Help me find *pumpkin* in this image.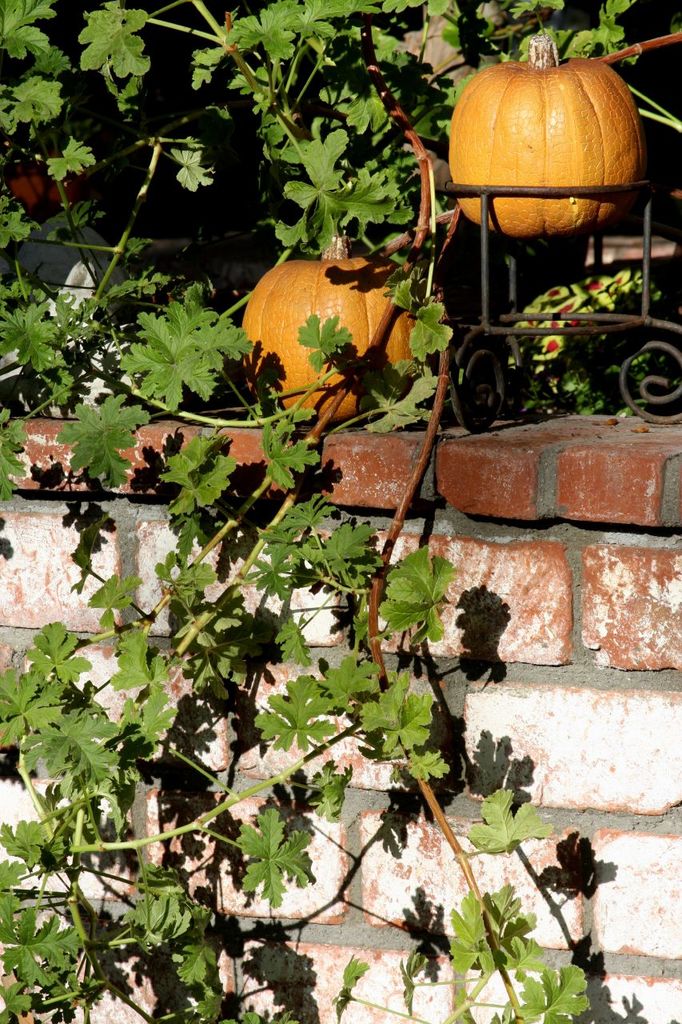
Found it: [449, 28, 638, 231].
